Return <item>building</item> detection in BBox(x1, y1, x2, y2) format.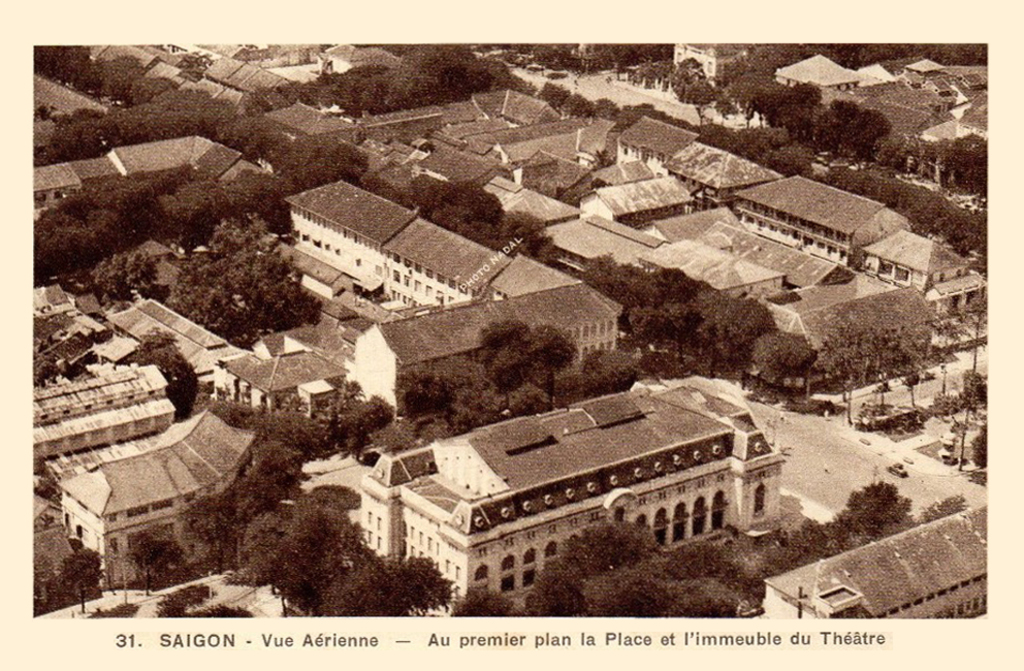
BBox(27, 70, 101, 147).
